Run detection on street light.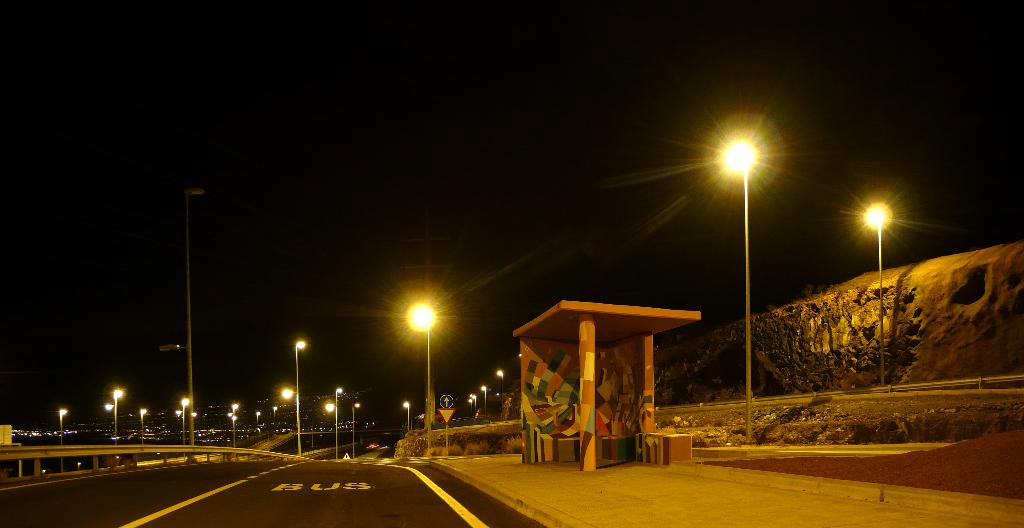
Result: [158,182,204,458].
